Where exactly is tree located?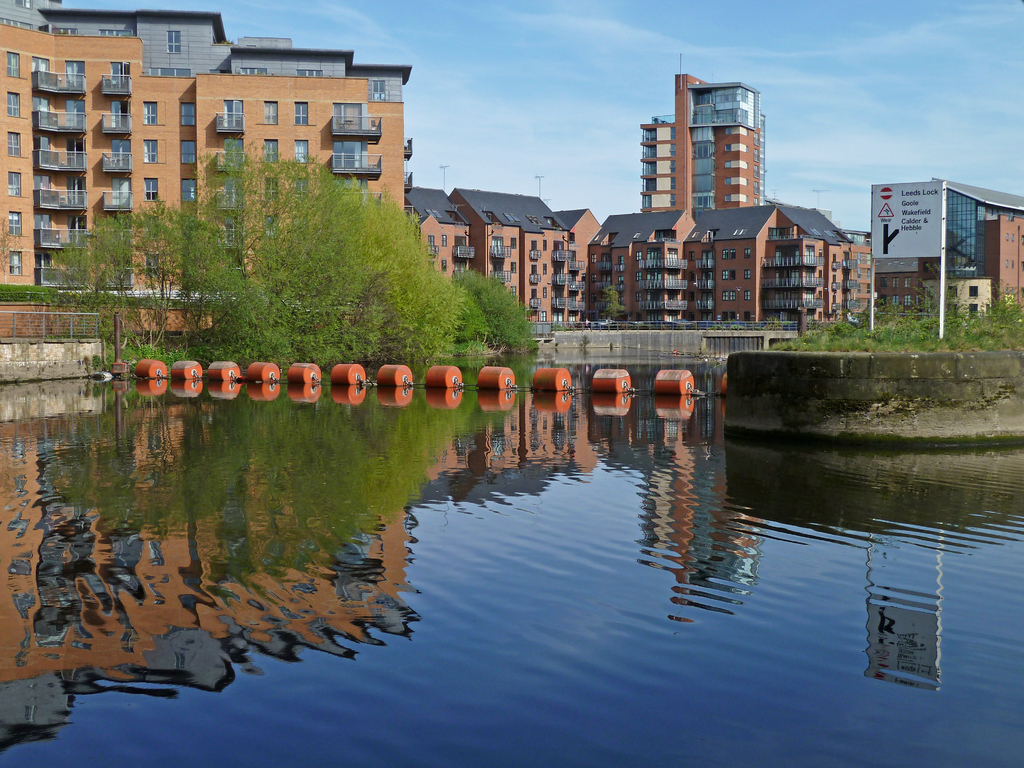
Its bounding box is [449,262,541,353].
